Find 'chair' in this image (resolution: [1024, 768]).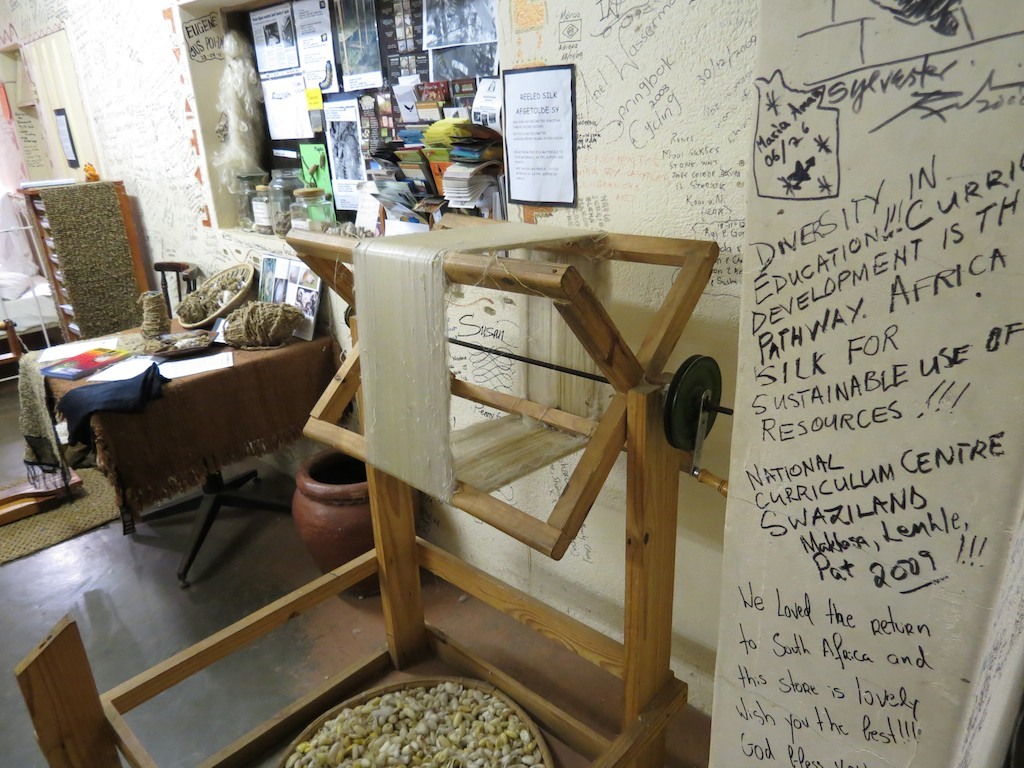
x1=121 y1=261 x2=293 y2=595.
